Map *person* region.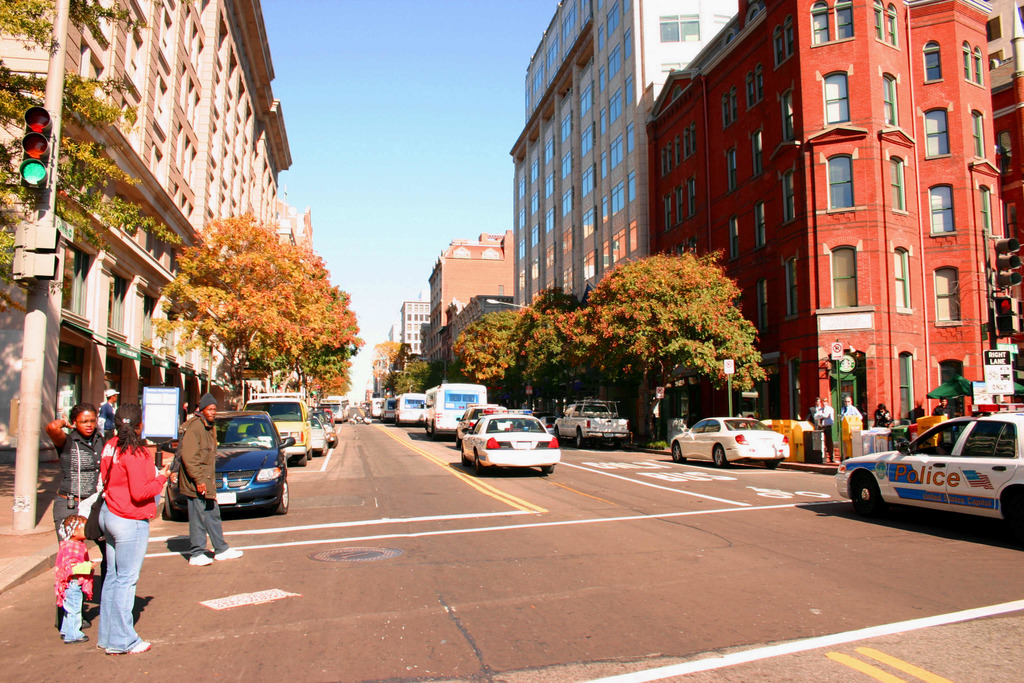
Mapped to [x1=175, y1=395, x2=235, y2=561].
